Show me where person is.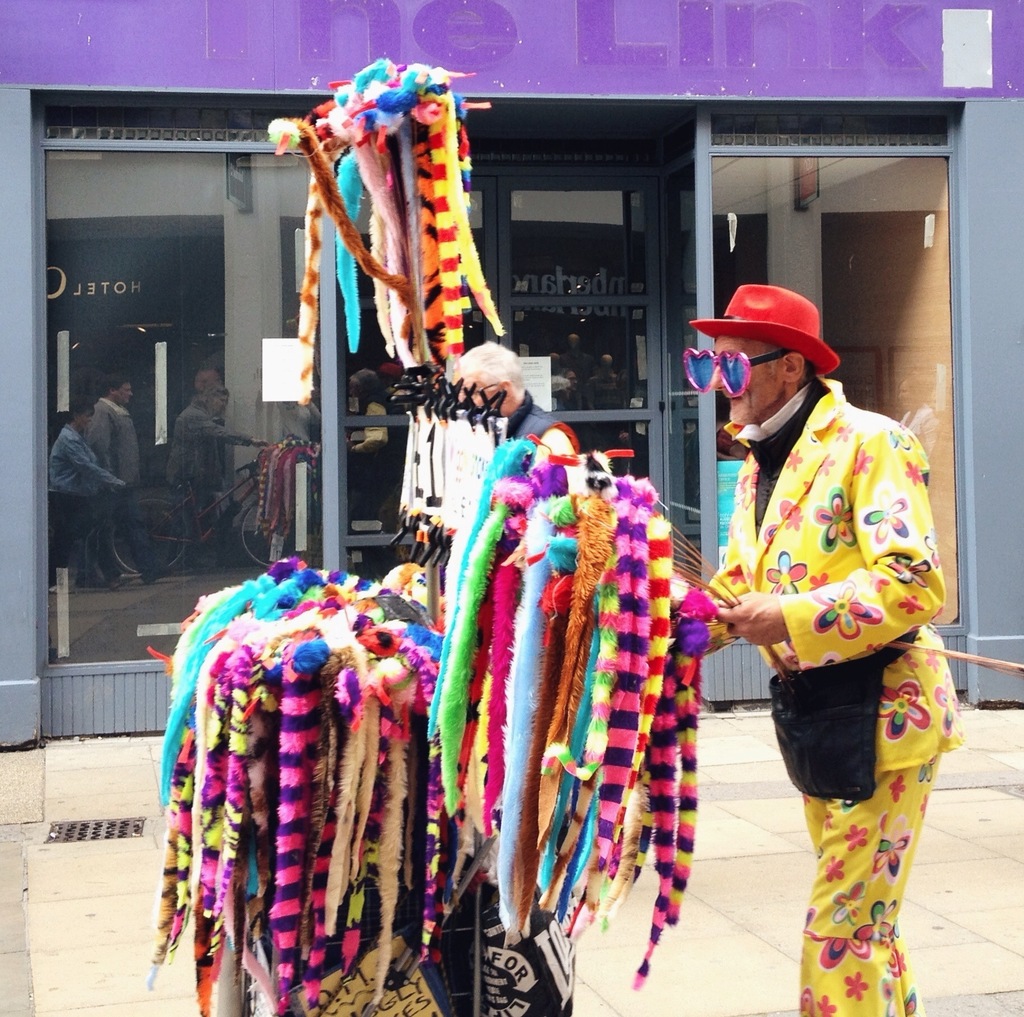
person is at select_region(85, 369, 136, 470).
